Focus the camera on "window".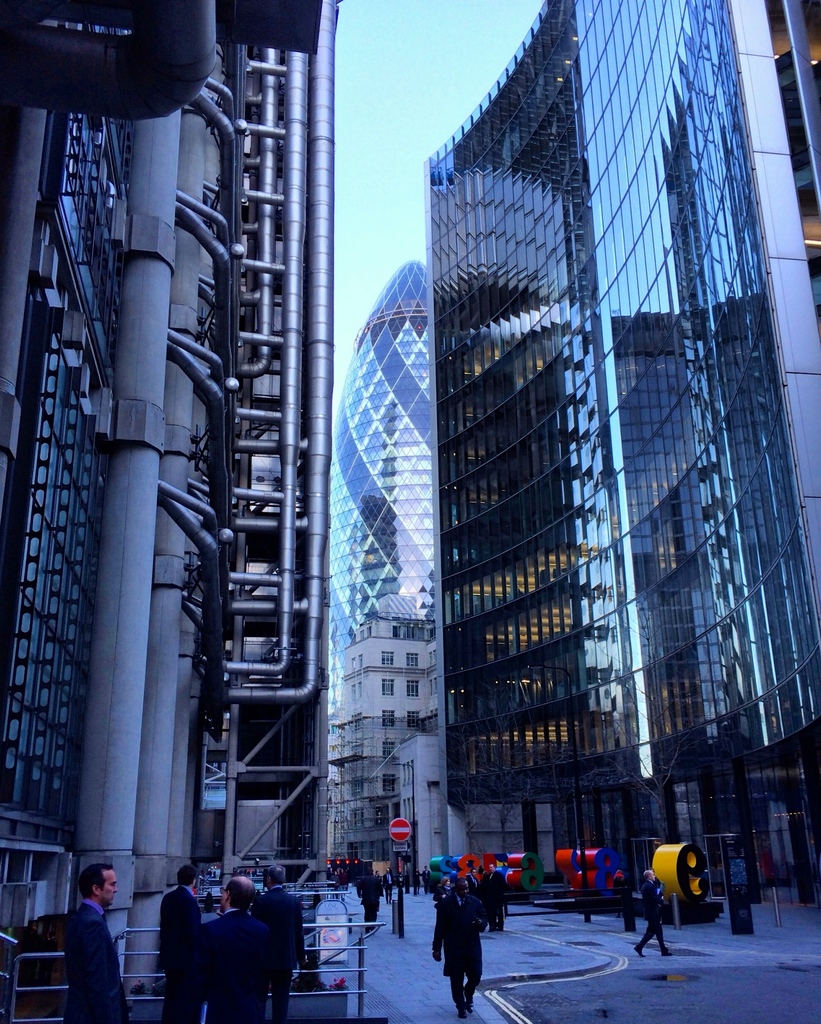
Focus region: BBox(350, 779, 362, 796).
